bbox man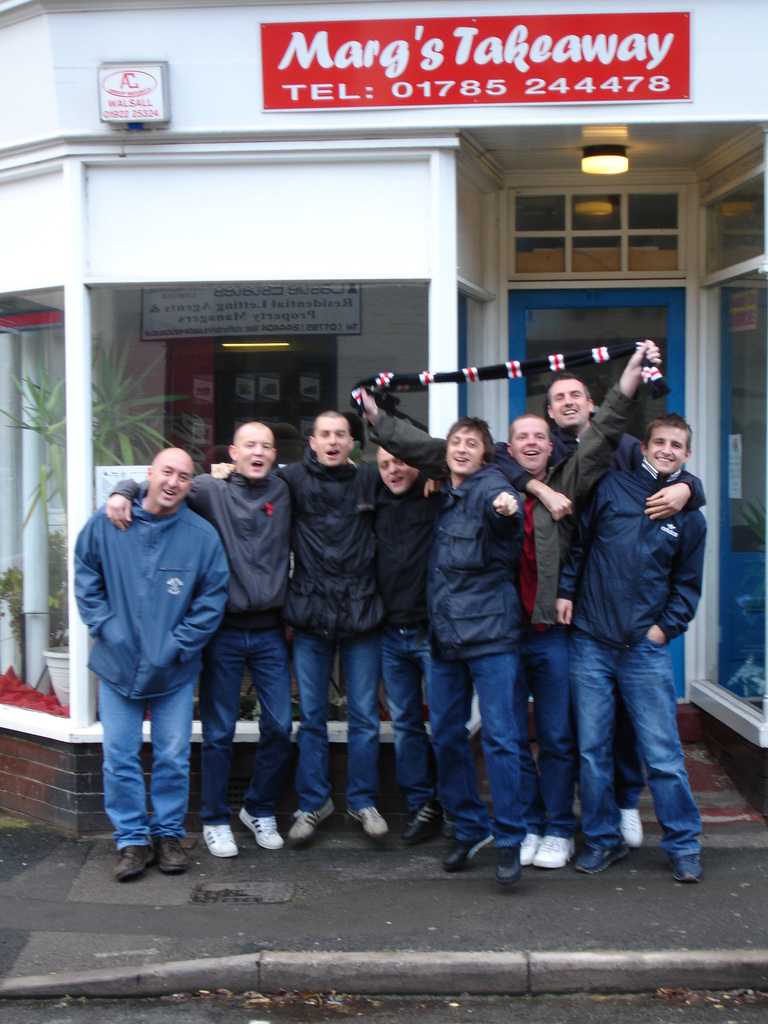
(558,420,705,882)
